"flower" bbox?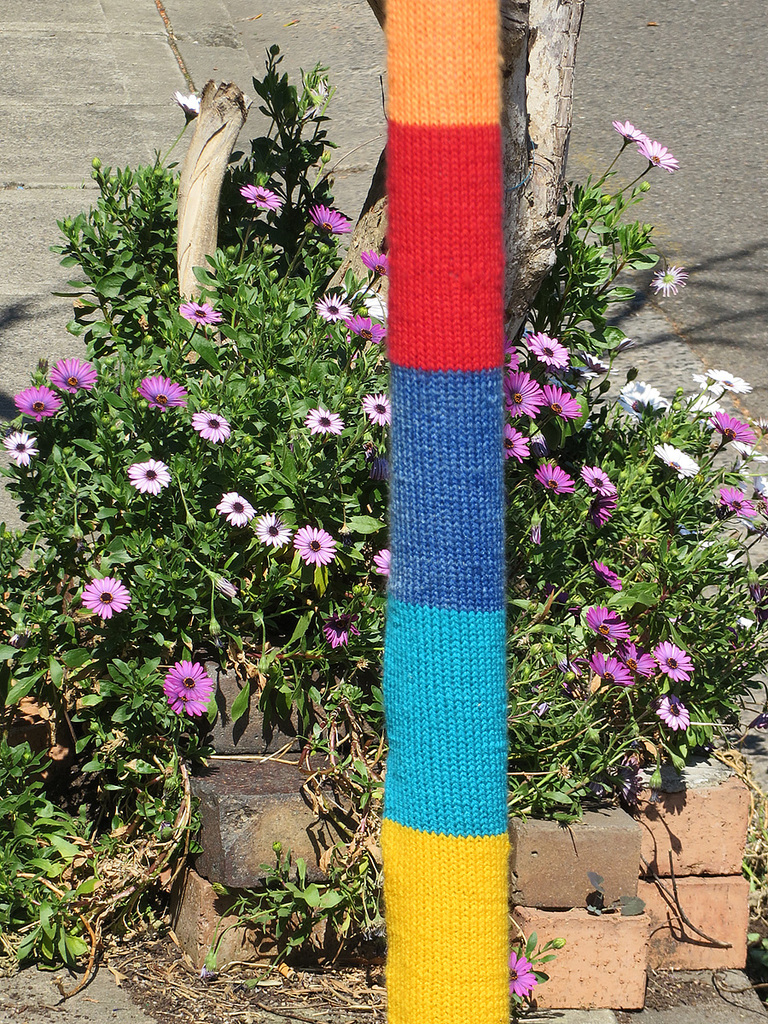
select_region(639, 146, 684, 178)
